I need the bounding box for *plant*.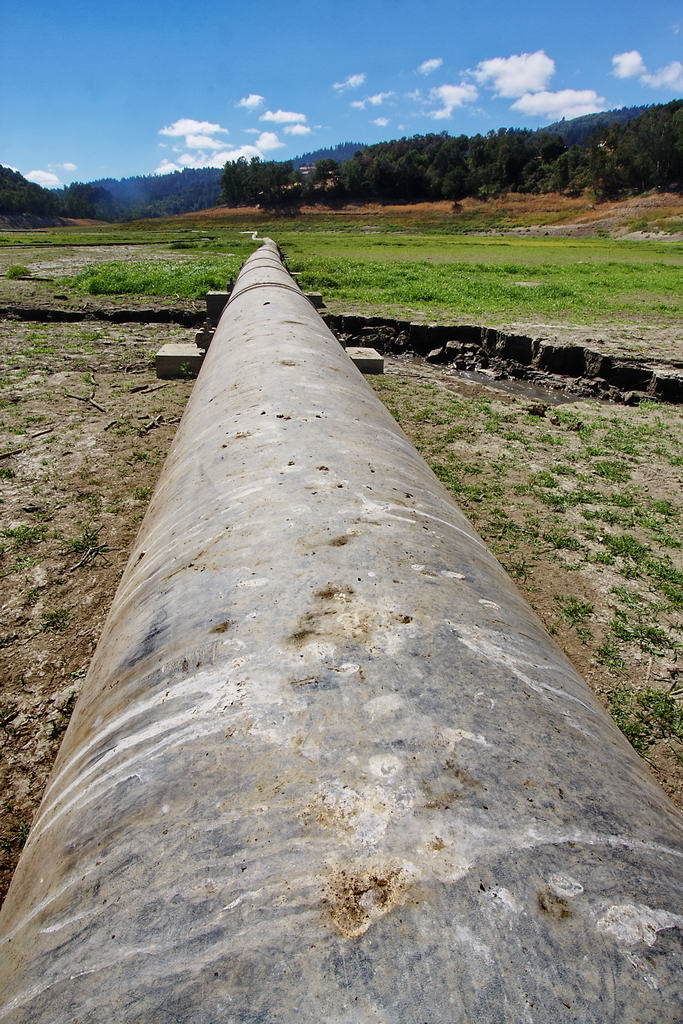
Here it is: box(503, 553, 534, 575).
